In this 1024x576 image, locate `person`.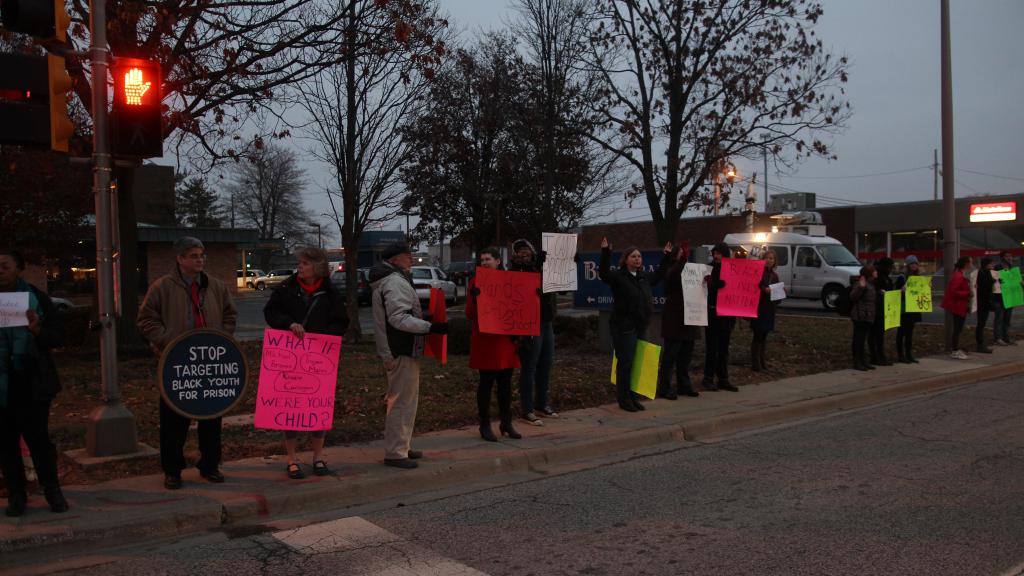
Bounding box: <box>509,236,572,422</box>.
